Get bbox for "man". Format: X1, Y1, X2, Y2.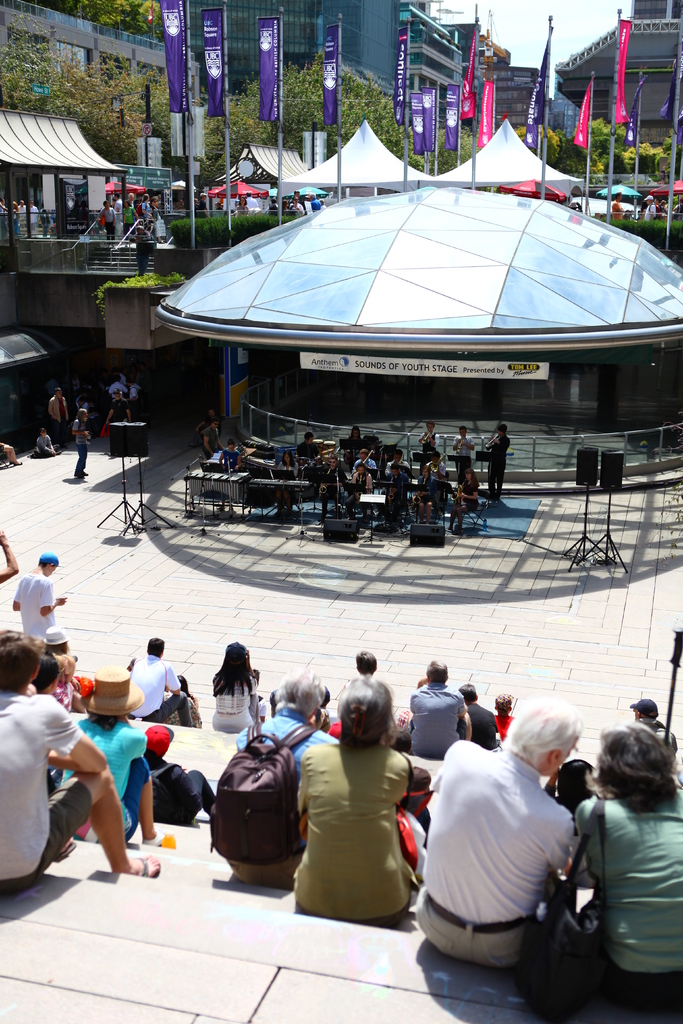
47, 388, 70, 445.
